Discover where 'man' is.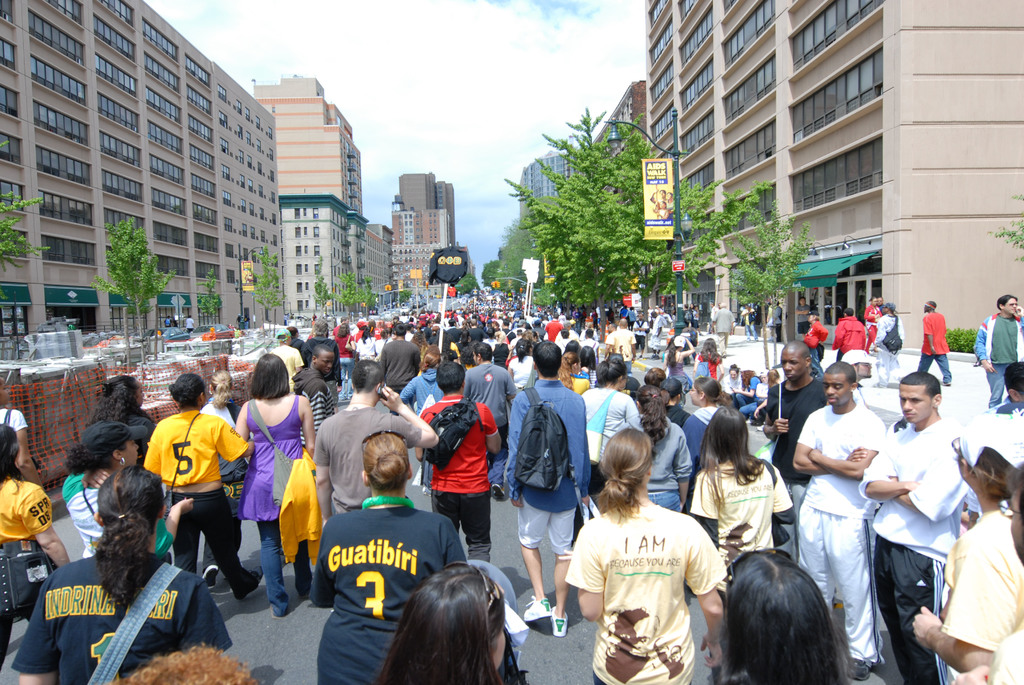
Discovered at region(917, 301, 950, 387).
